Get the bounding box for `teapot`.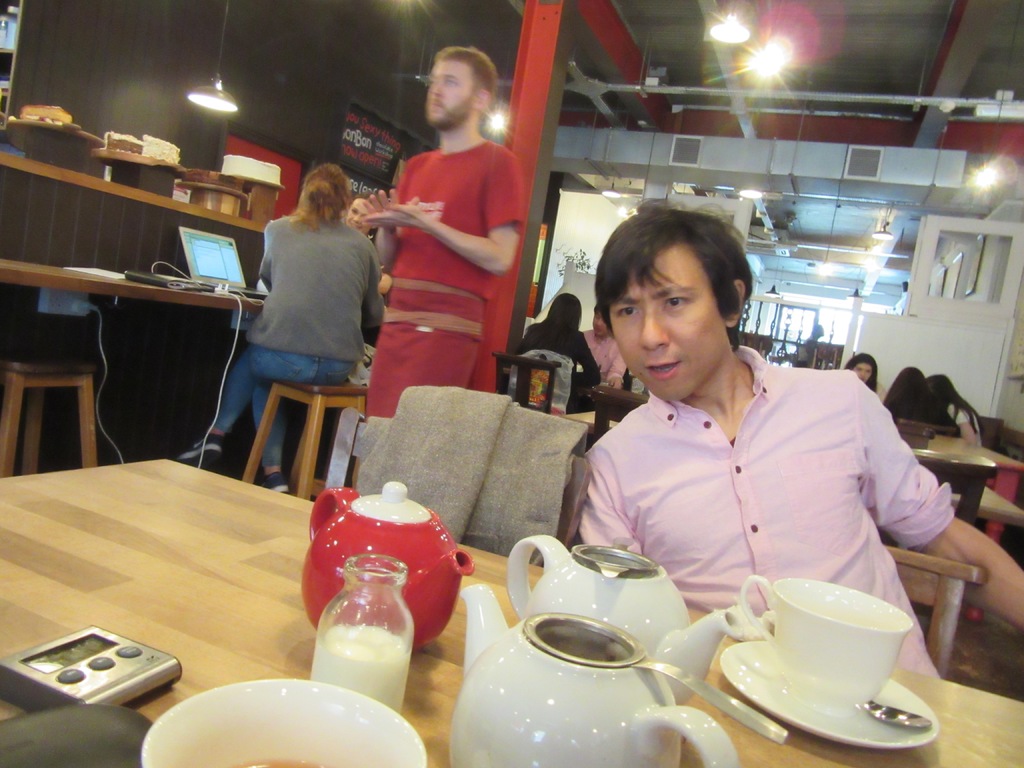
detection(450, 584, 739, 767).
